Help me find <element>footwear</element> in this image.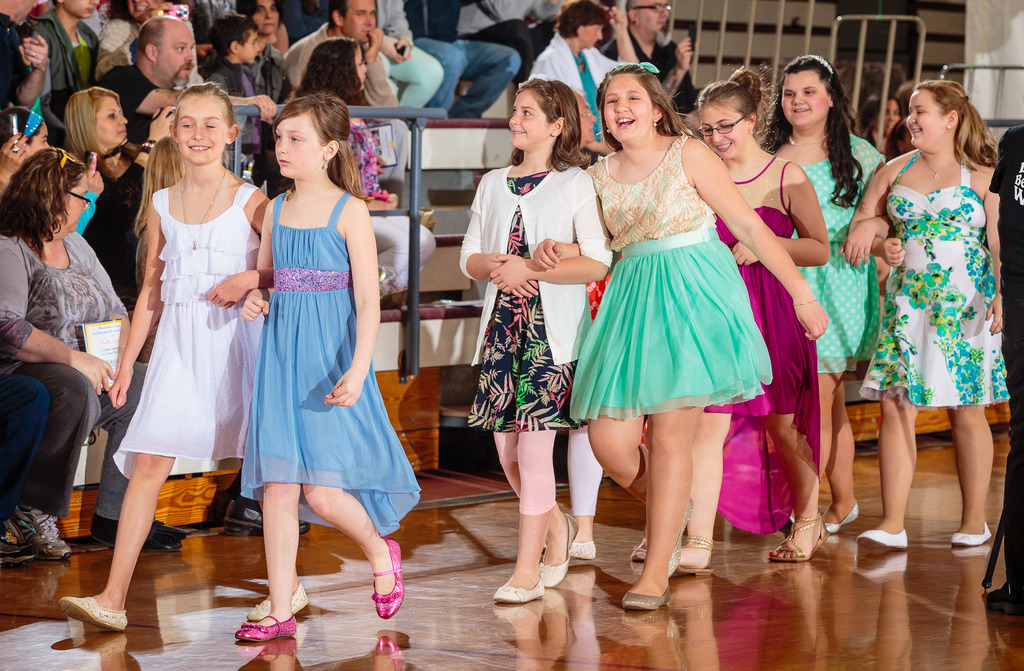
Found it: Rect(234, 613, 297, 640).
